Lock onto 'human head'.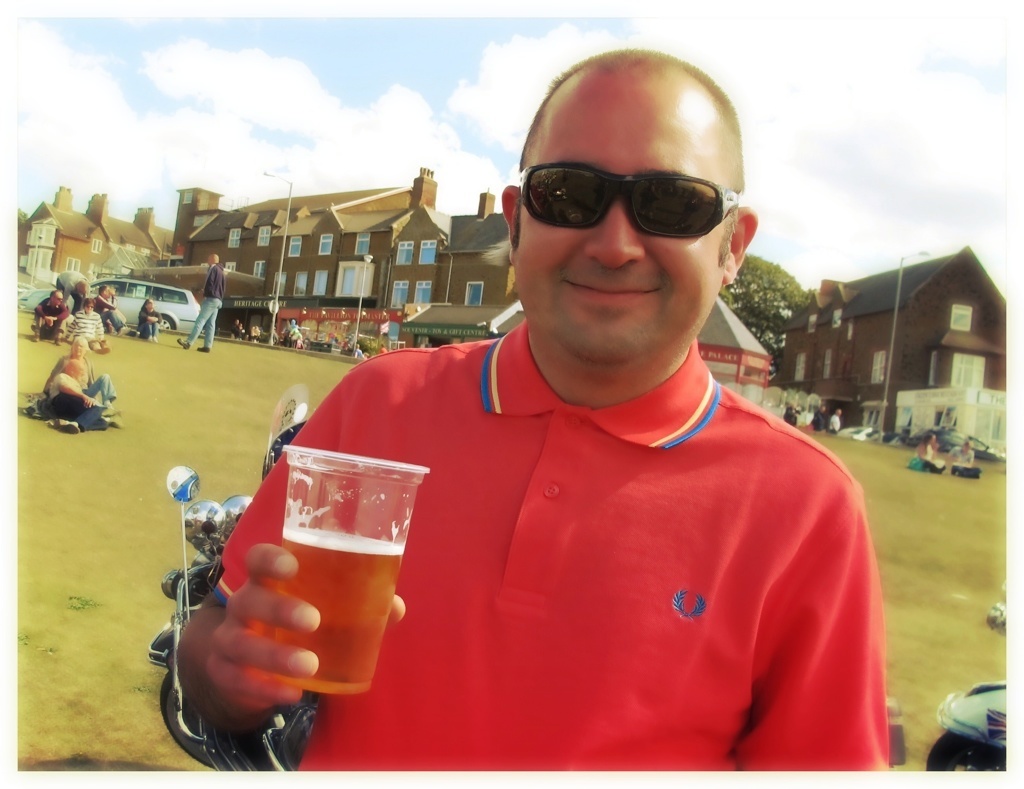
Locked: {"left": 84, "top": 300, "right": 96, "bottom": 314}.
